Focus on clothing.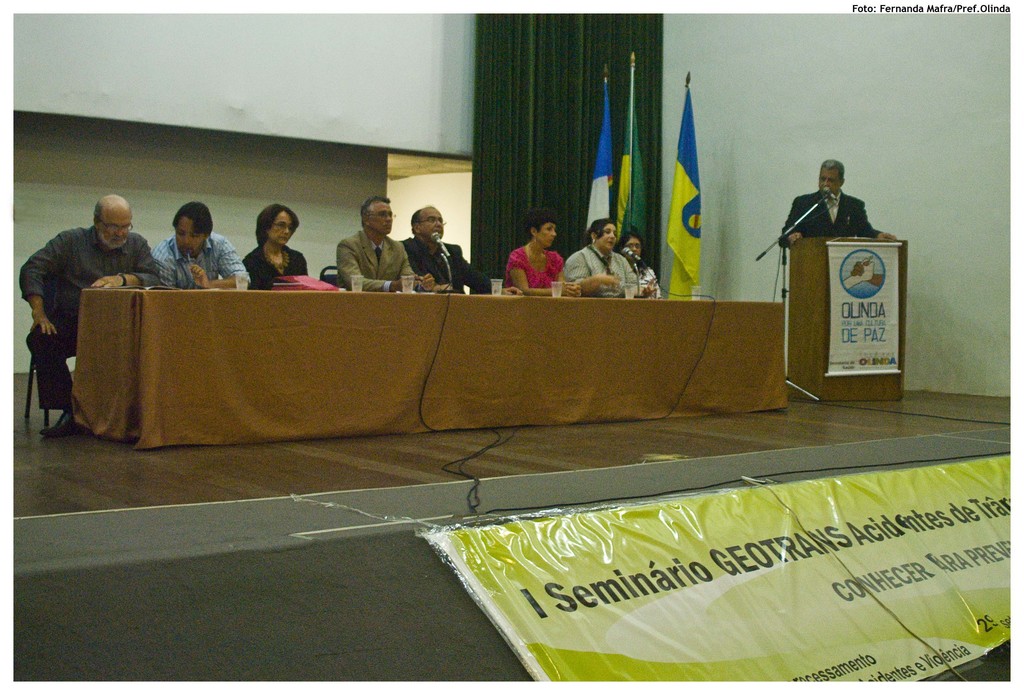
Focused at 627, 258, 662, 300.
